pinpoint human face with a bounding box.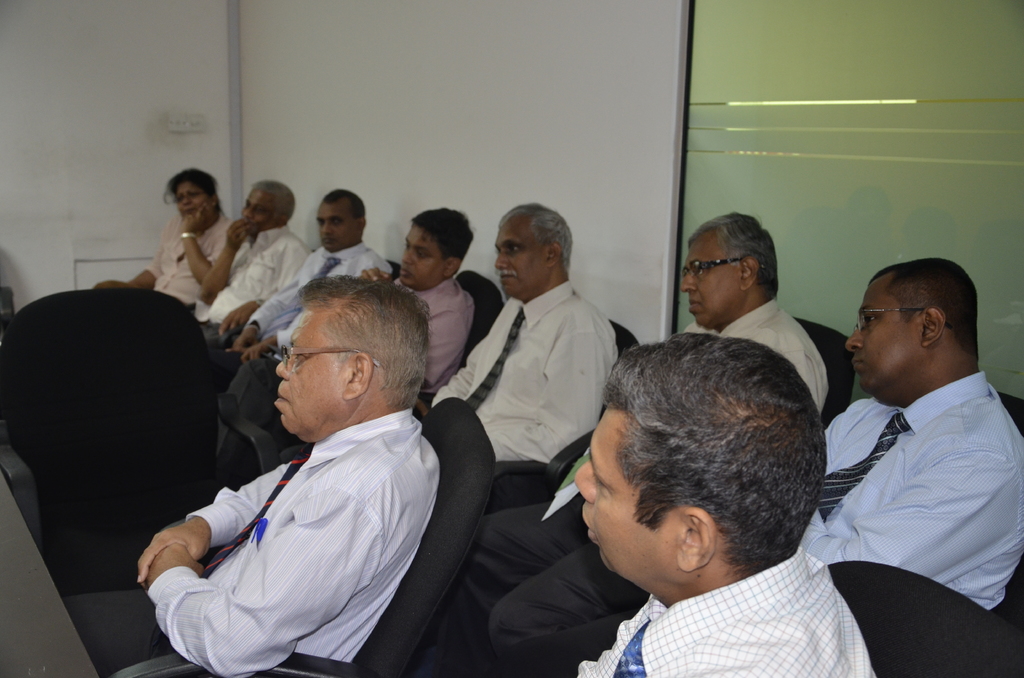
272:302:348:433.
